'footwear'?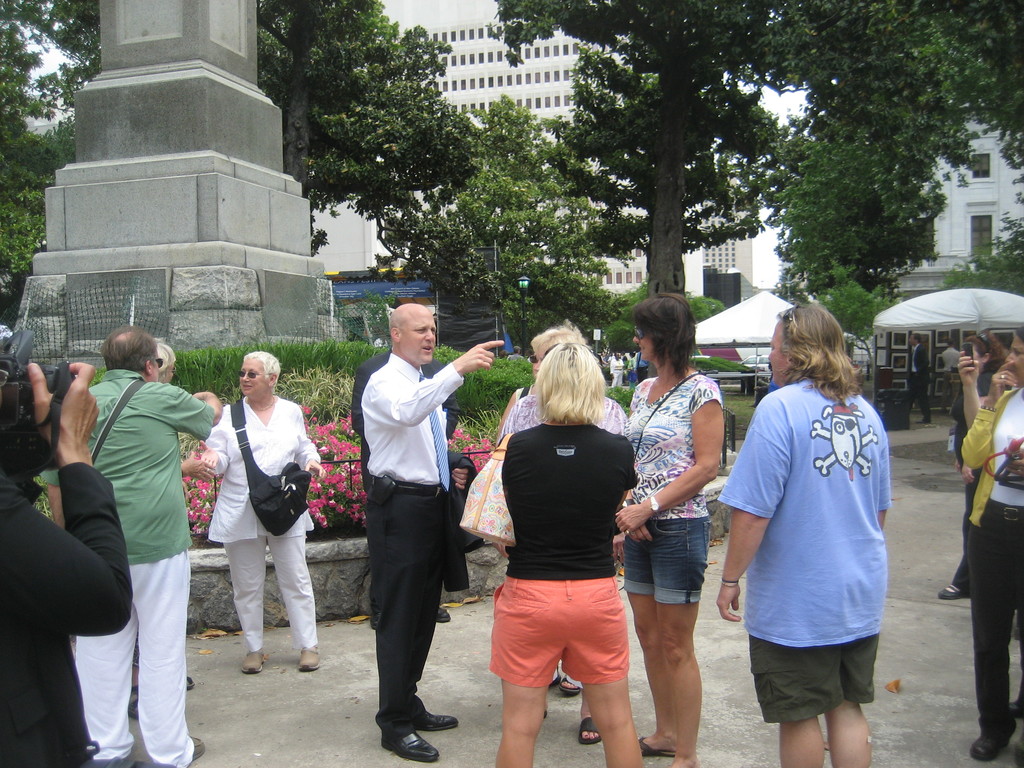
(left=188, top=733, right=208, bottom=758)
